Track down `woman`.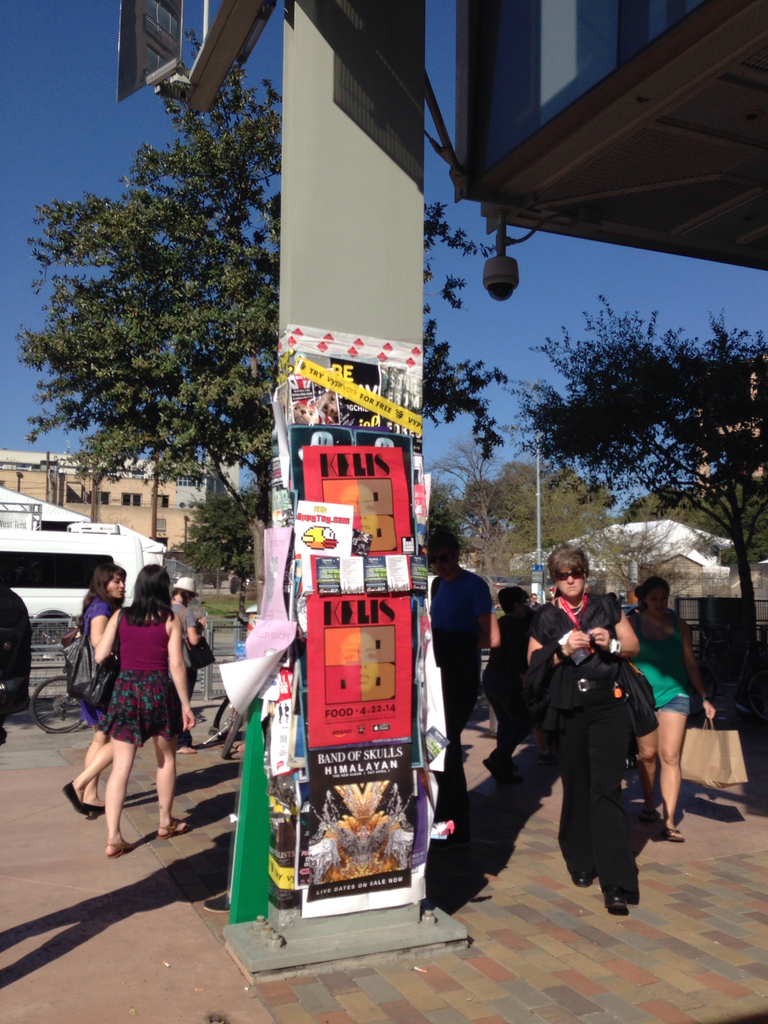
Tracked to <bbox>524, 543, 651, 917</bbox>.
